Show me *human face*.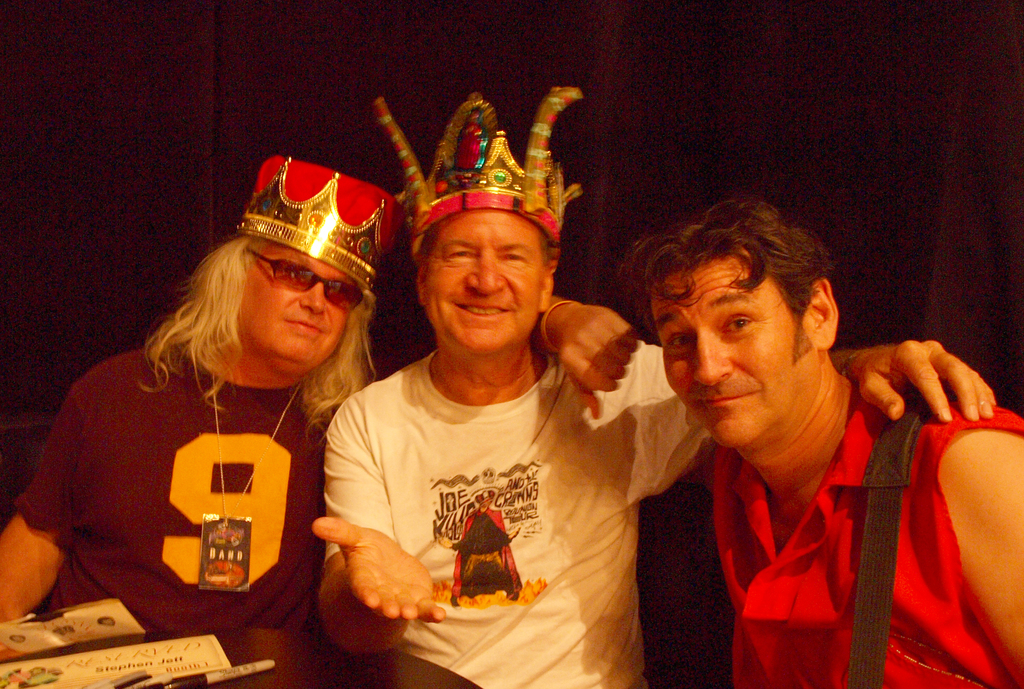
*human face* is here: 424,213,545,358.
